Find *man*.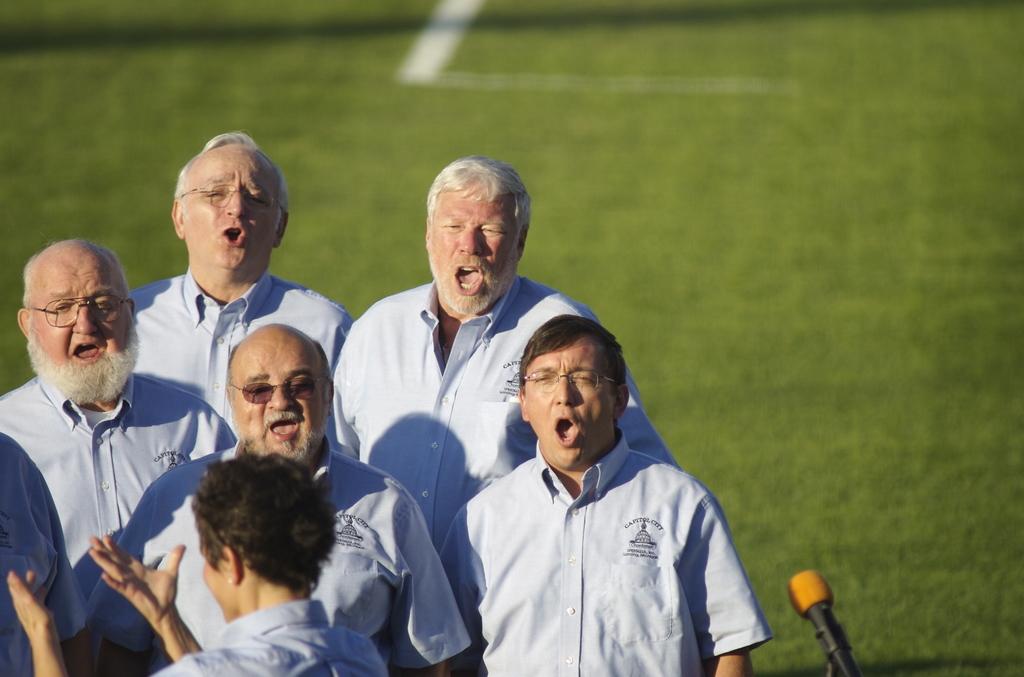
325/153/675/560.
